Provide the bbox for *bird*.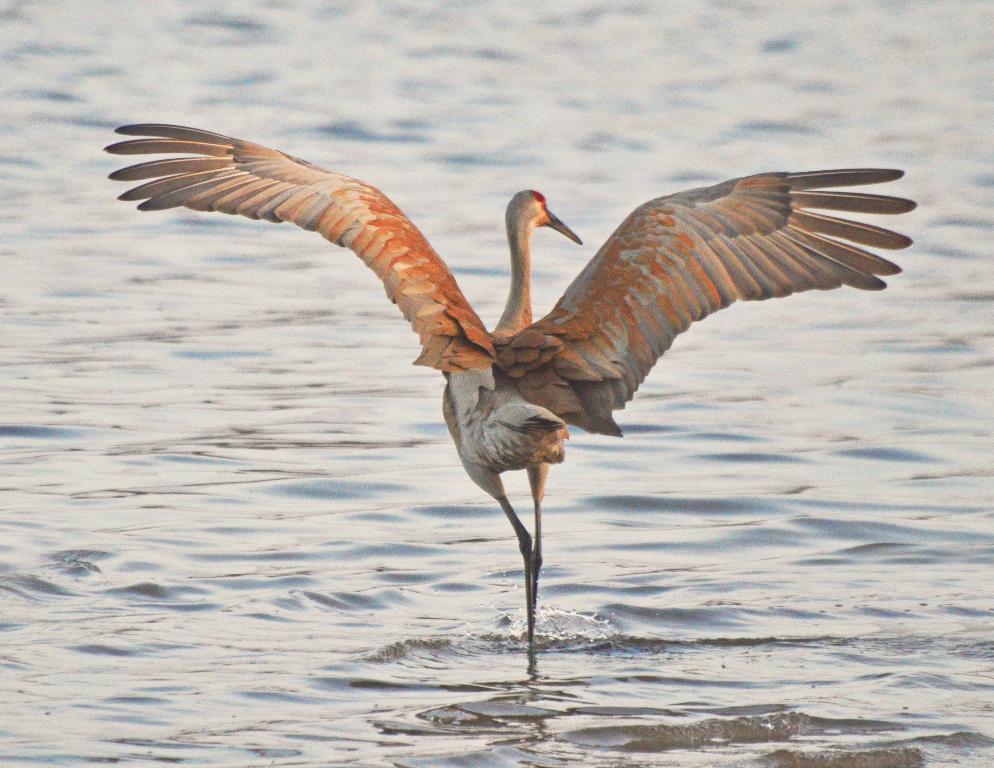
bbox=(137, 140, 902, 635).
